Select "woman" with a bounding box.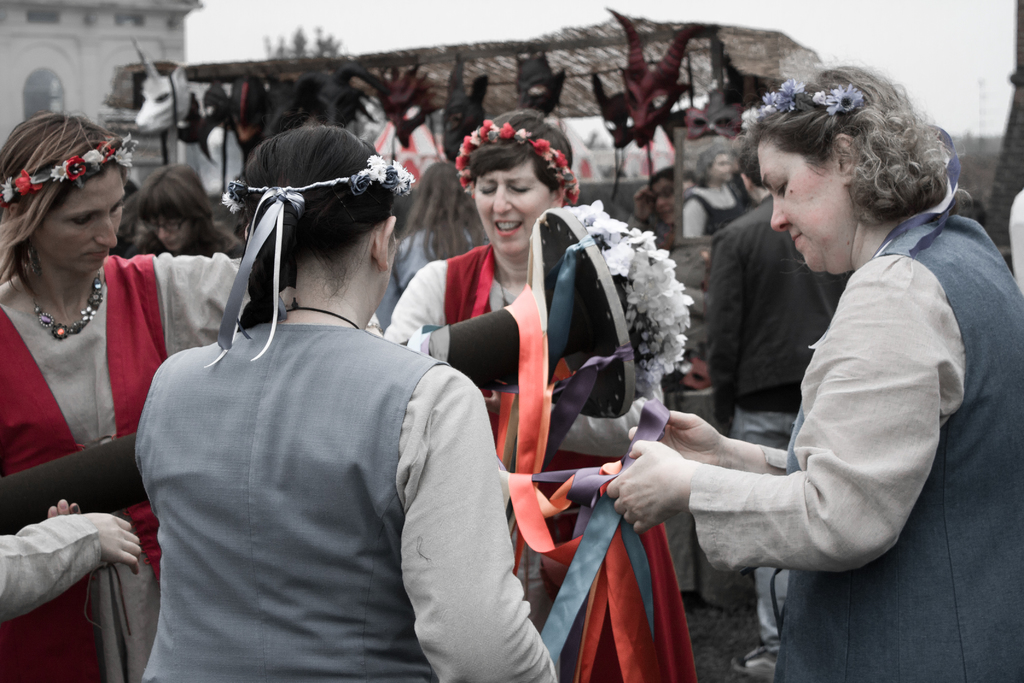
{"x1": 0, "y1": 111, "x2": 247, "y2": 682}.
